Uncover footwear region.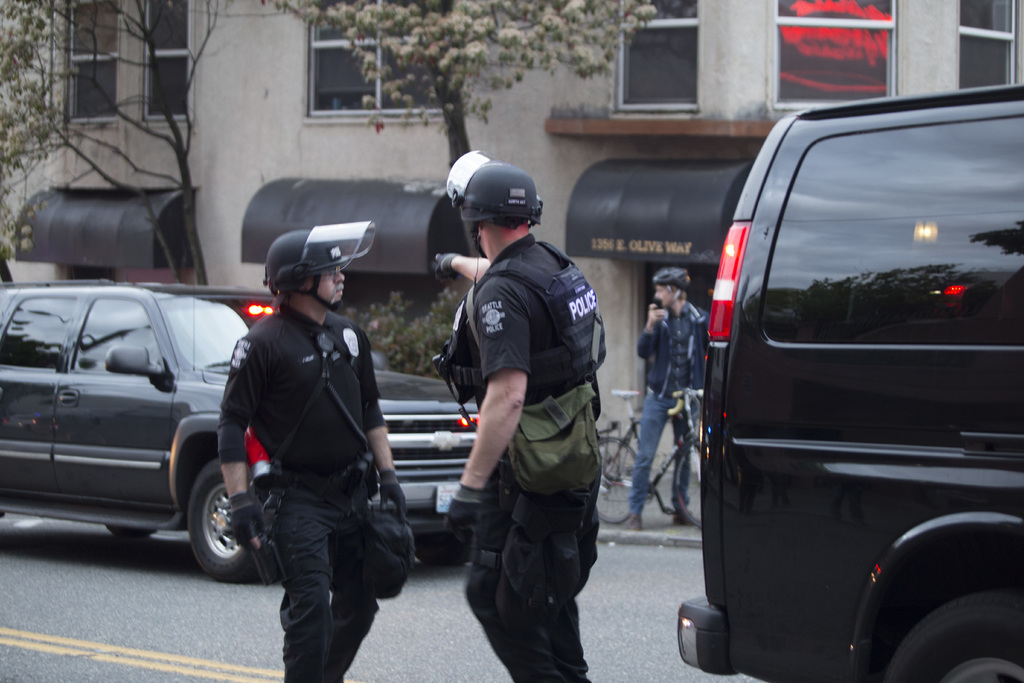
Uncovered: <bbox>622, 515, 644, 534</bbox>.
